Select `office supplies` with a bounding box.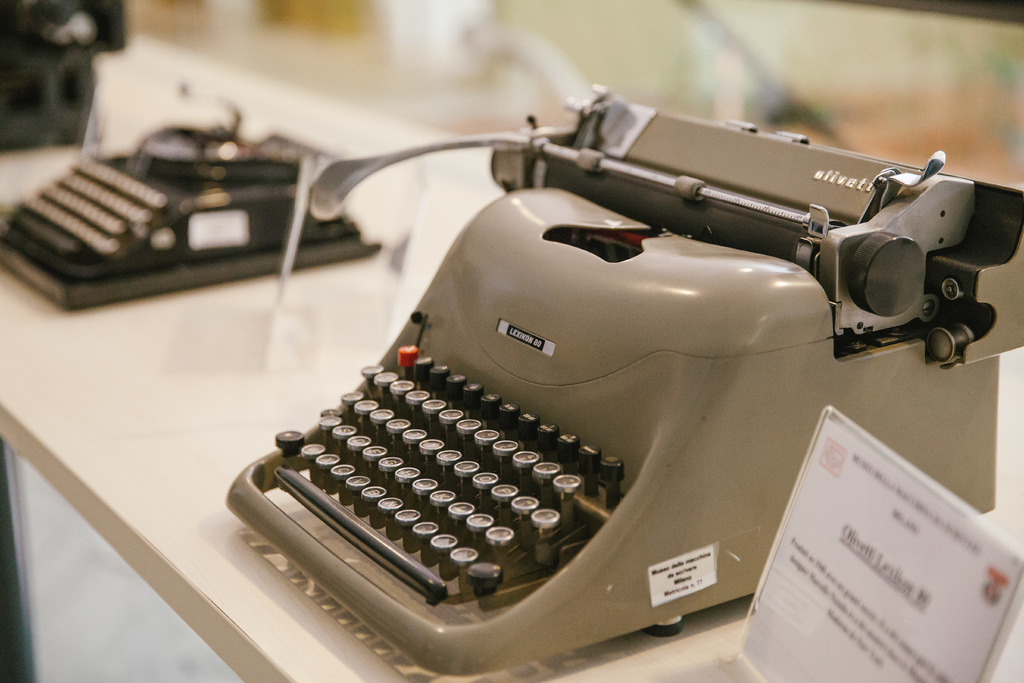
[0,0,133,146].
